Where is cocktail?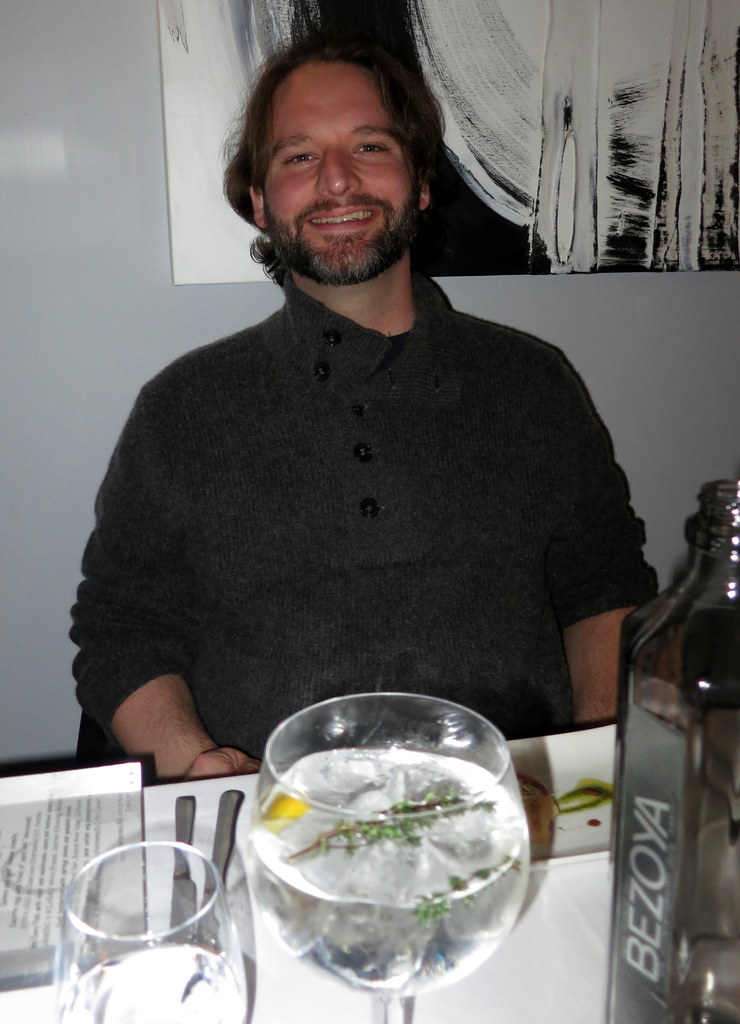
(left=245, top=684, right=535, bottom=1023).
